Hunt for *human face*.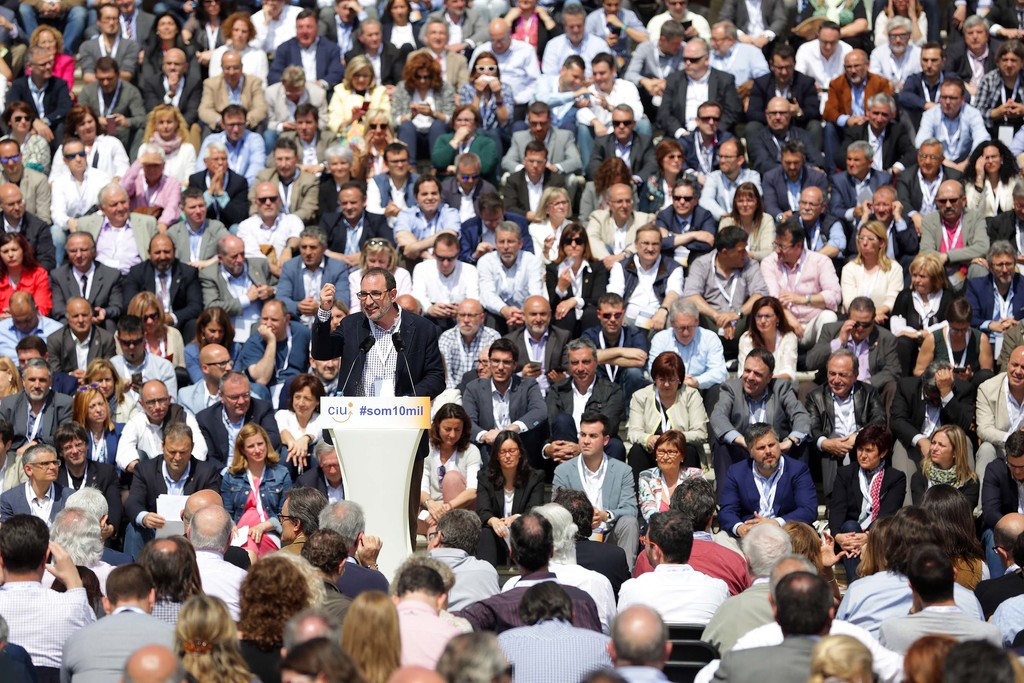
Hunted down at left=919, top=51, right=941, bottom=77.
